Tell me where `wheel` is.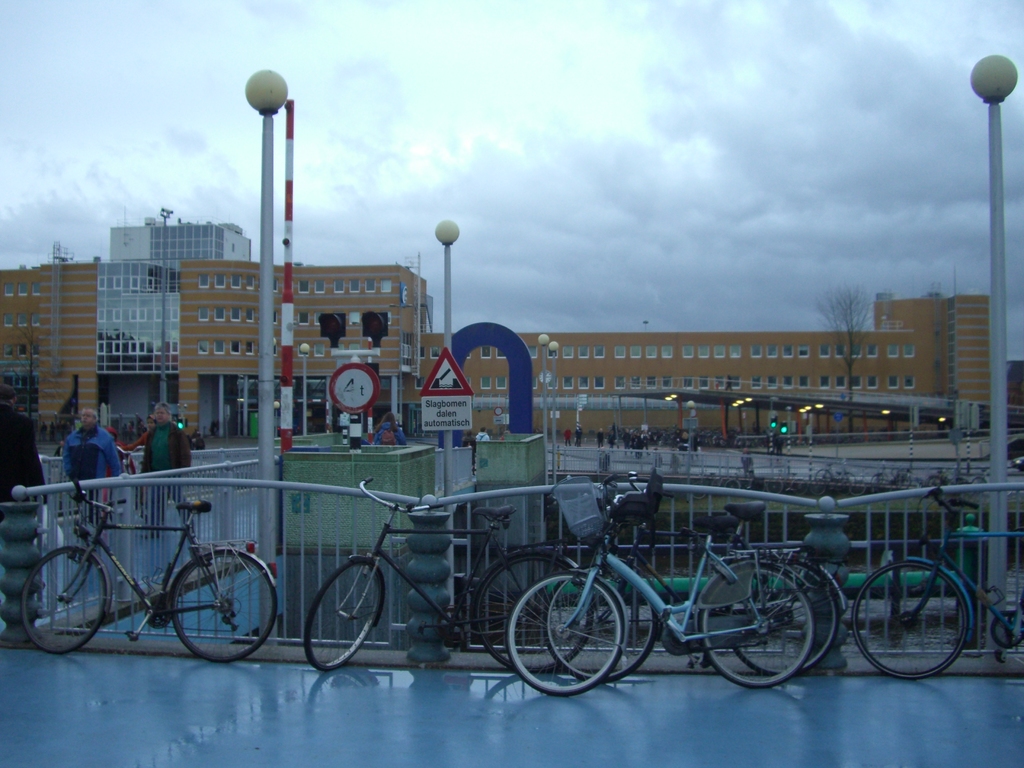
`wheel` is at box=[688, 480, 707, 497].
